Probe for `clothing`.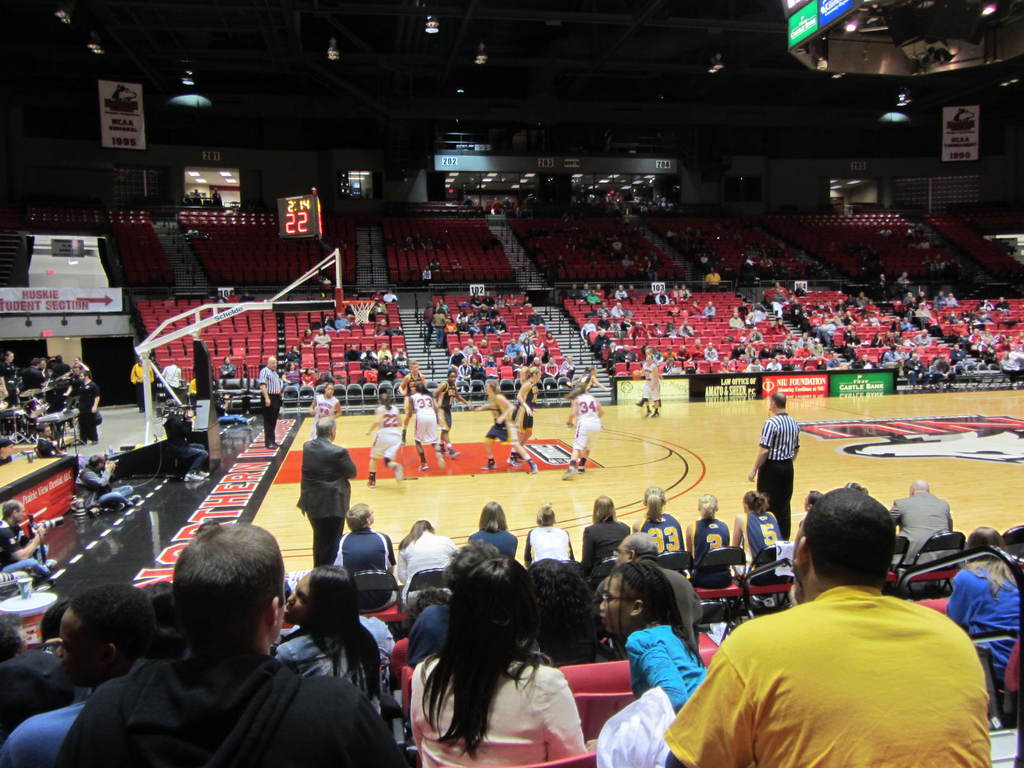
Probe result: {"x1": 643, "y1": 511, "x2": 683, "y2": 553}.
